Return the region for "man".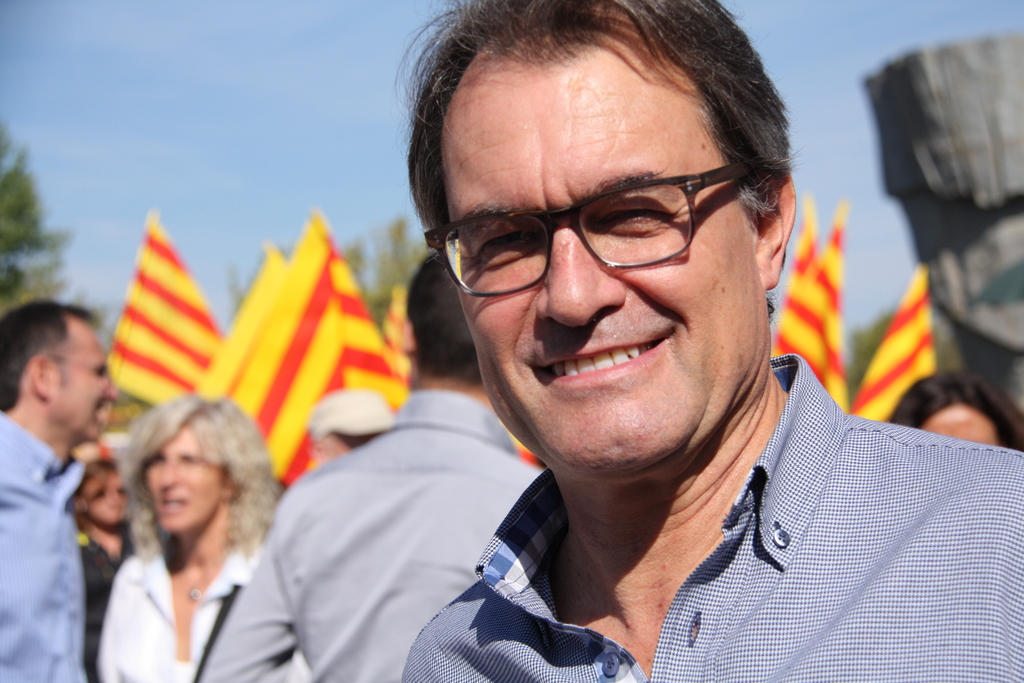
383,0,1023,682.
